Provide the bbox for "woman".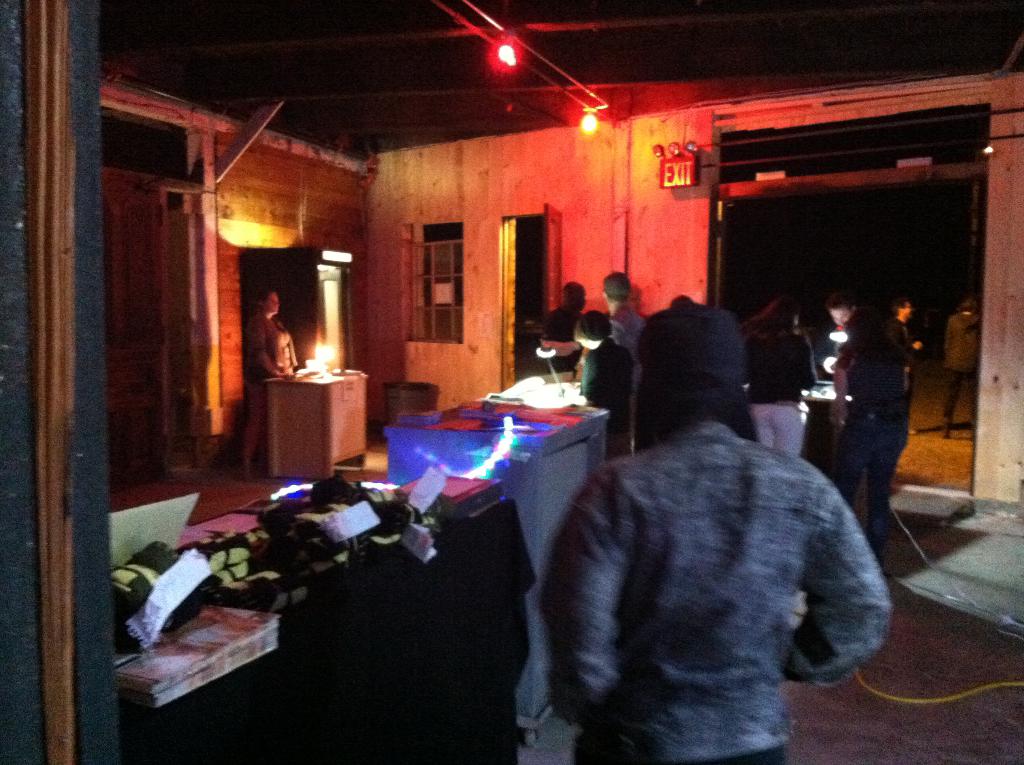
pyautogui.locateOnScreen(828, 309, 907, 568).
